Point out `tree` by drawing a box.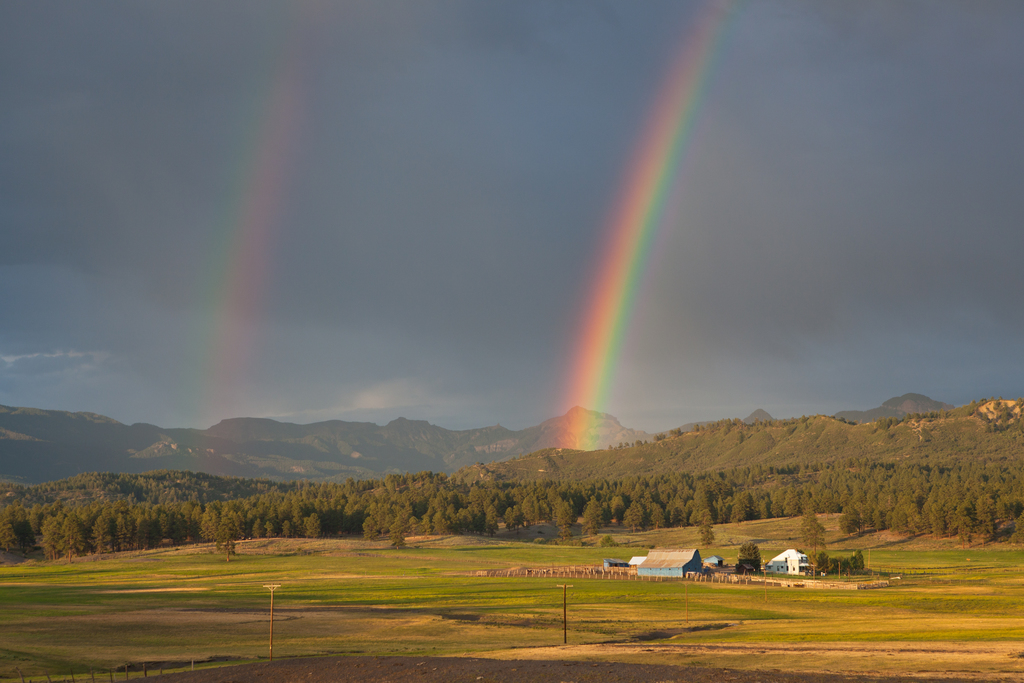
BBox(971, 400, 973, 404).
